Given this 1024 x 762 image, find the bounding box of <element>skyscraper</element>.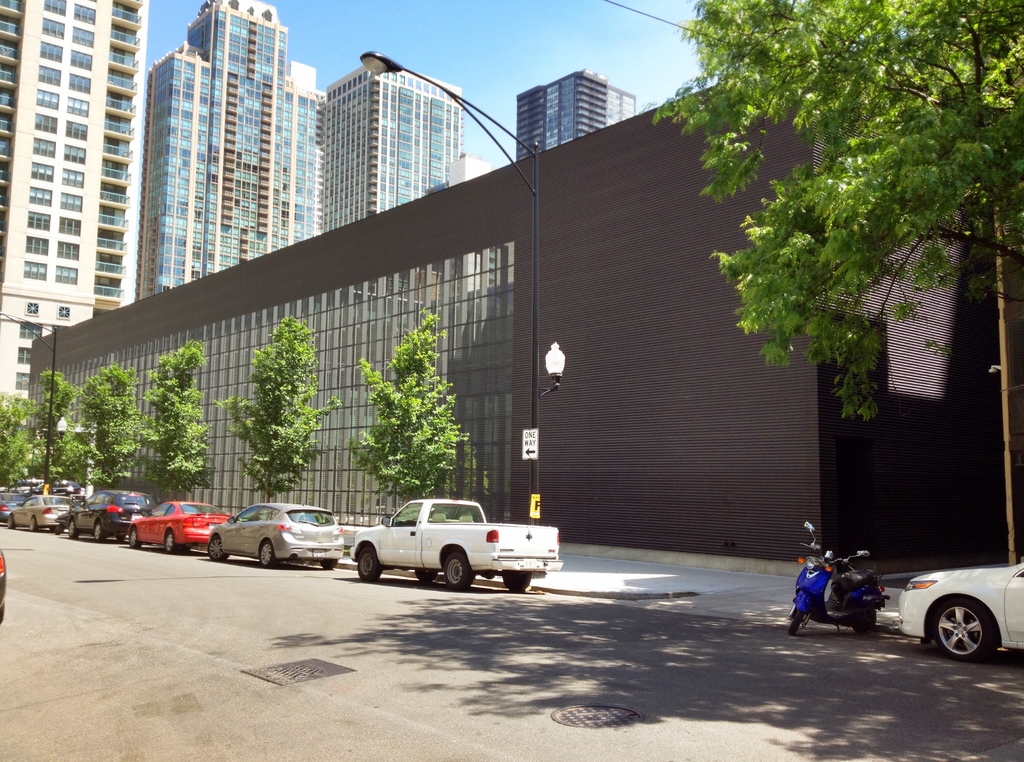
crop(90, 5, 328, 340).
